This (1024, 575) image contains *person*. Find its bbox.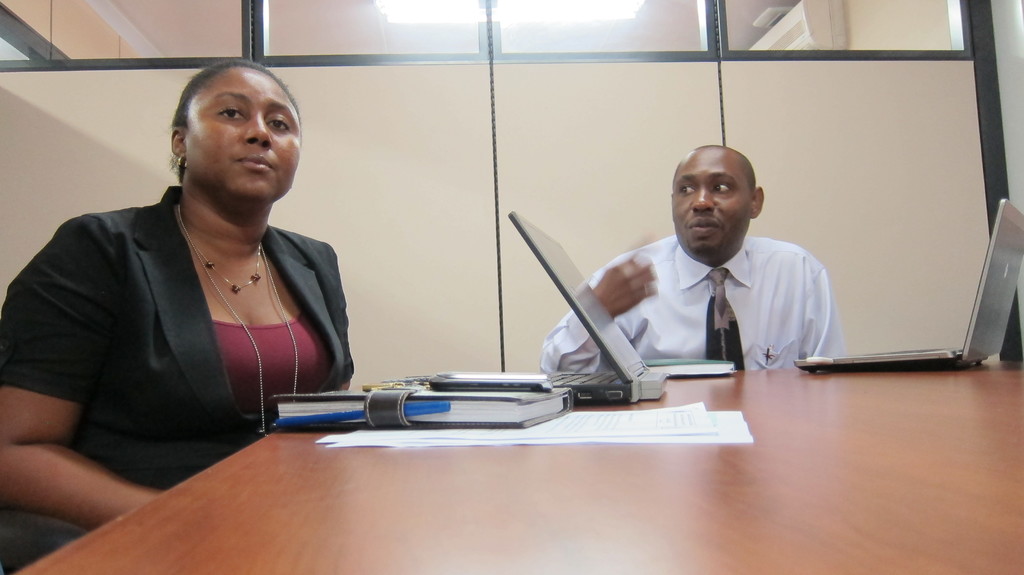
BBox(0, 53, 352, 567).
